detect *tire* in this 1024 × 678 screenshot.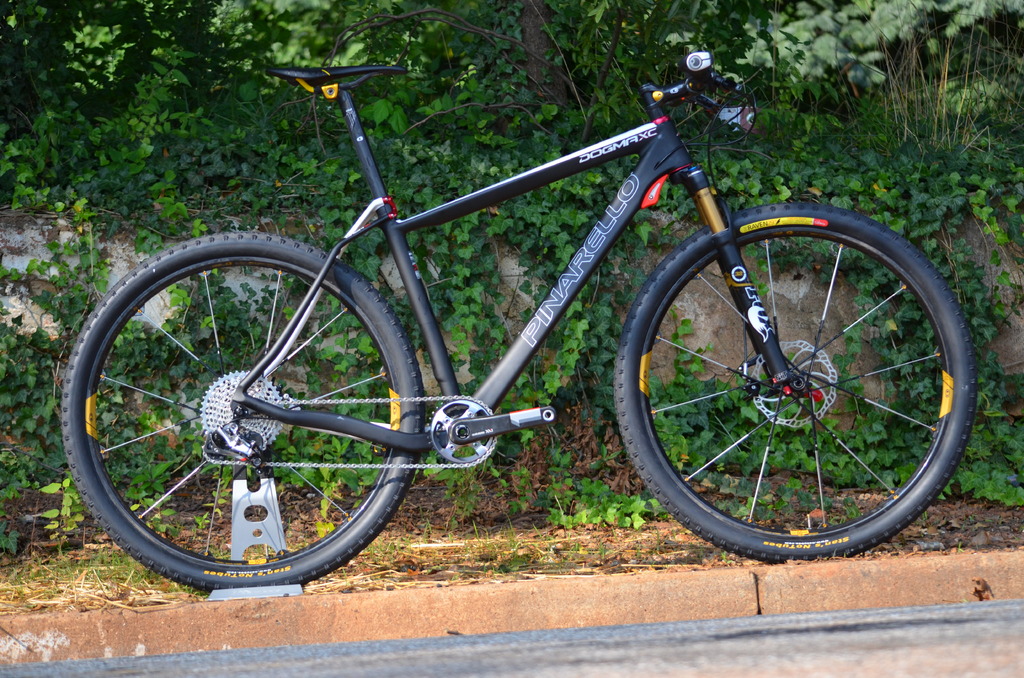
Detection: [left=92, top=227, right=412, bottom=592].
